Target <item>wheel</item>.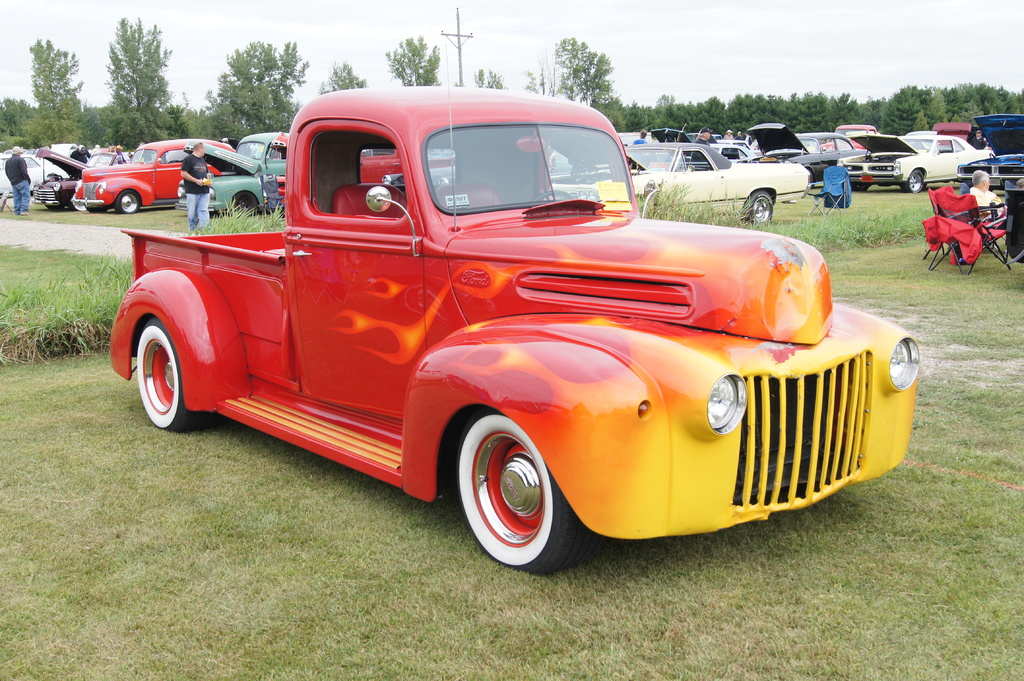
Target region: box=[905, 168, 924, 193].
